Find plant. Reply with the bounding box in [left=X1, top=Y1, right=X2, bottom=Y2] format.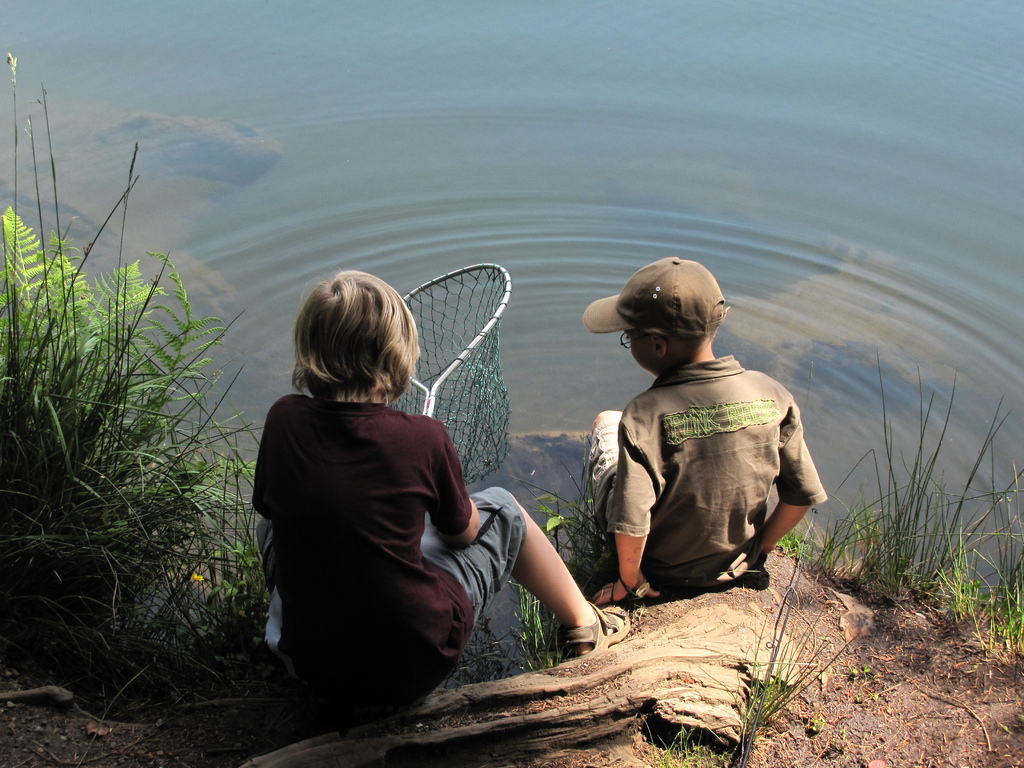
[left=5, top=92, right=238, bottom=733].
